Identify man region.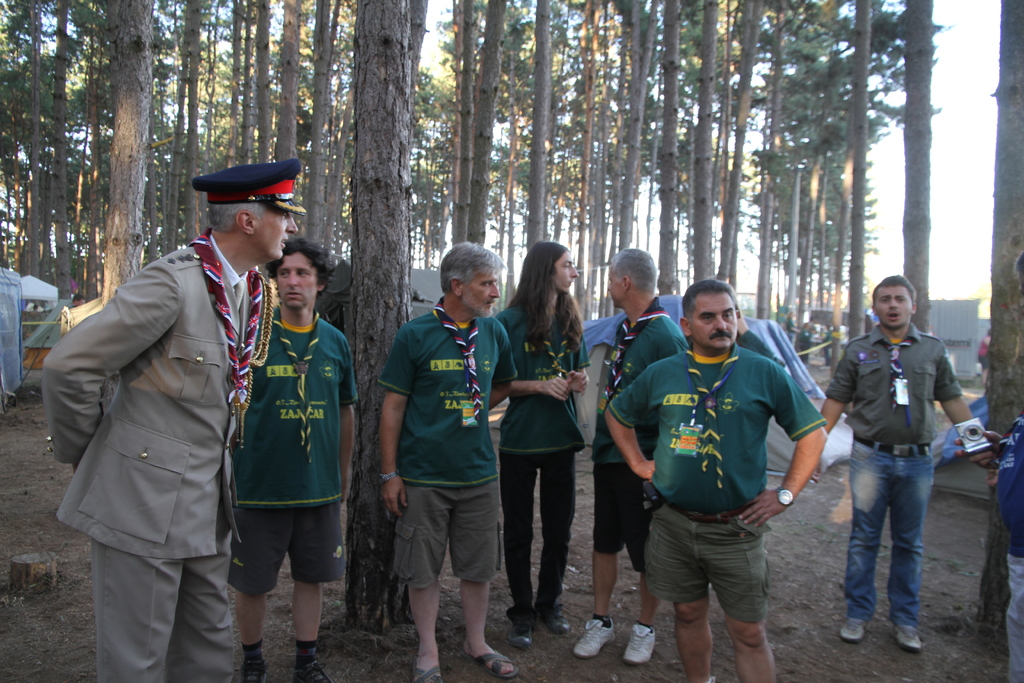
Region: <region>625, 271, 829, 672</region>.
